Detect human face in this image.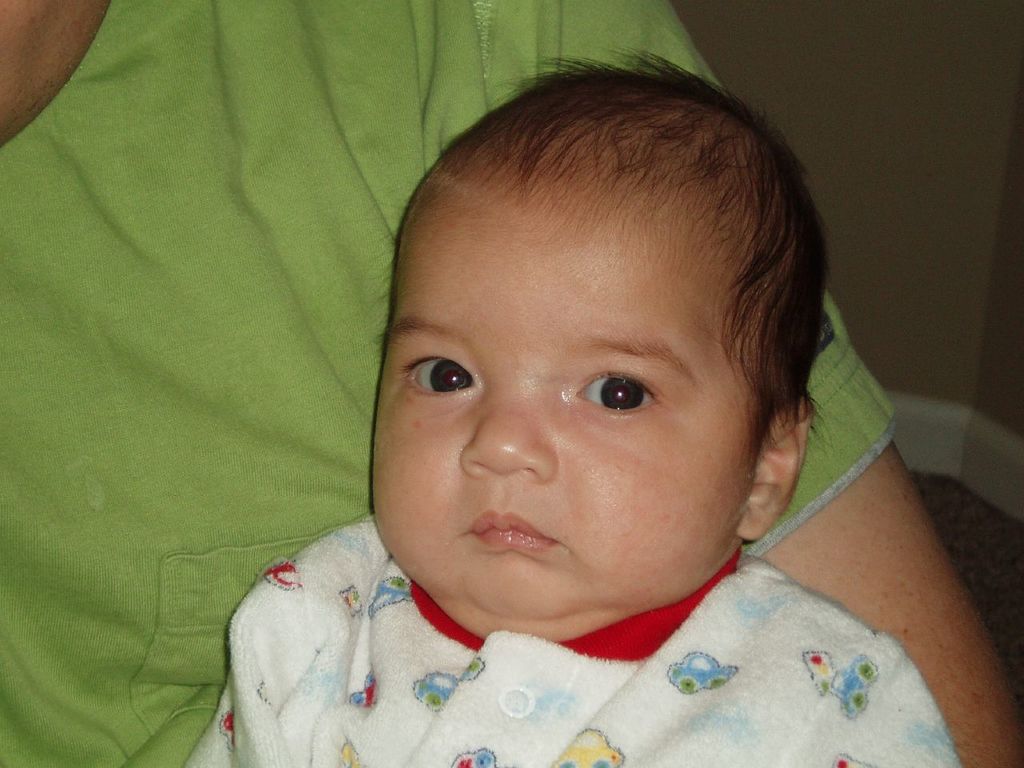
Detection: bbox=[368, 198, 760, 628].
